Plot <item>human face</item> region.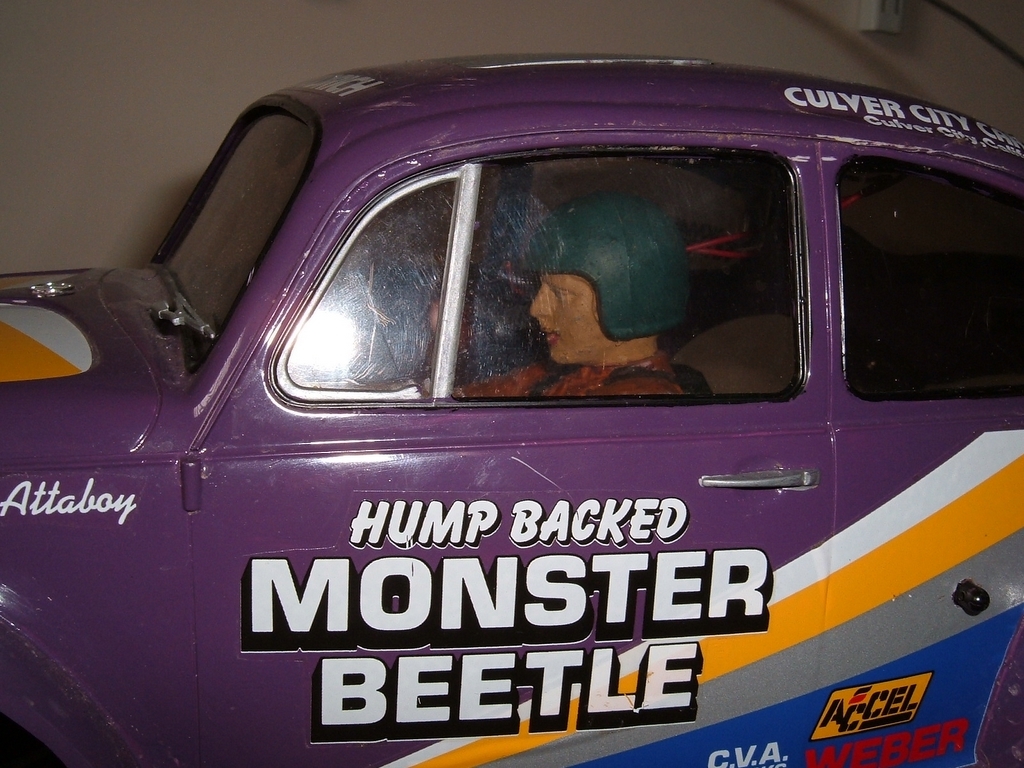
Plotted at bbox(529, 266, 594, 364).
